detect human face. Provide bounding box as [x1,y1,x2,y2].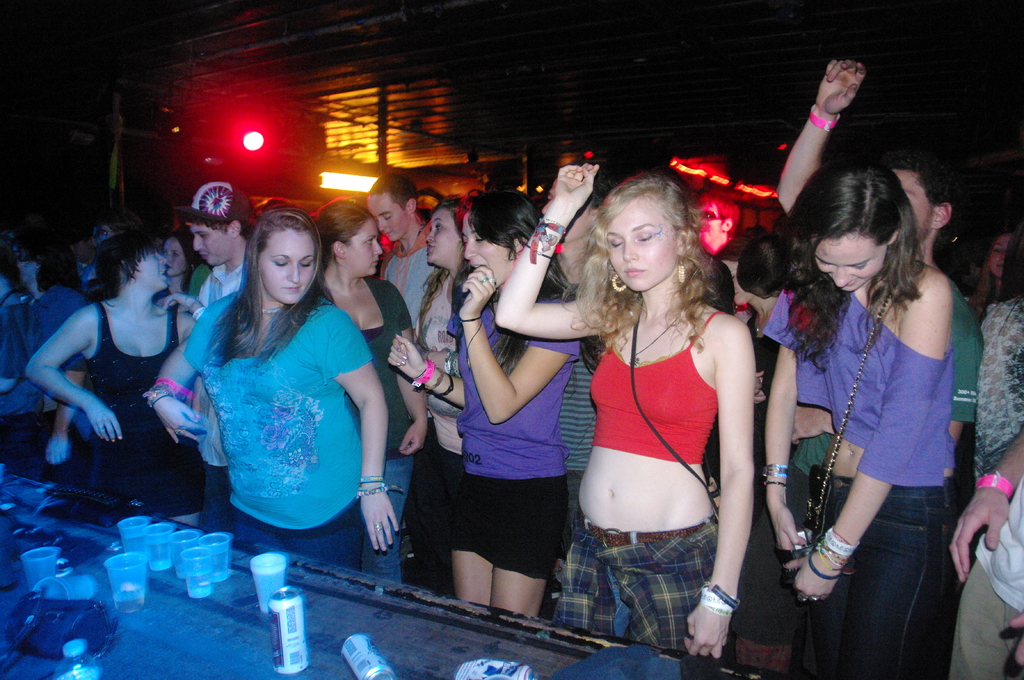
[366,193,412,240].
